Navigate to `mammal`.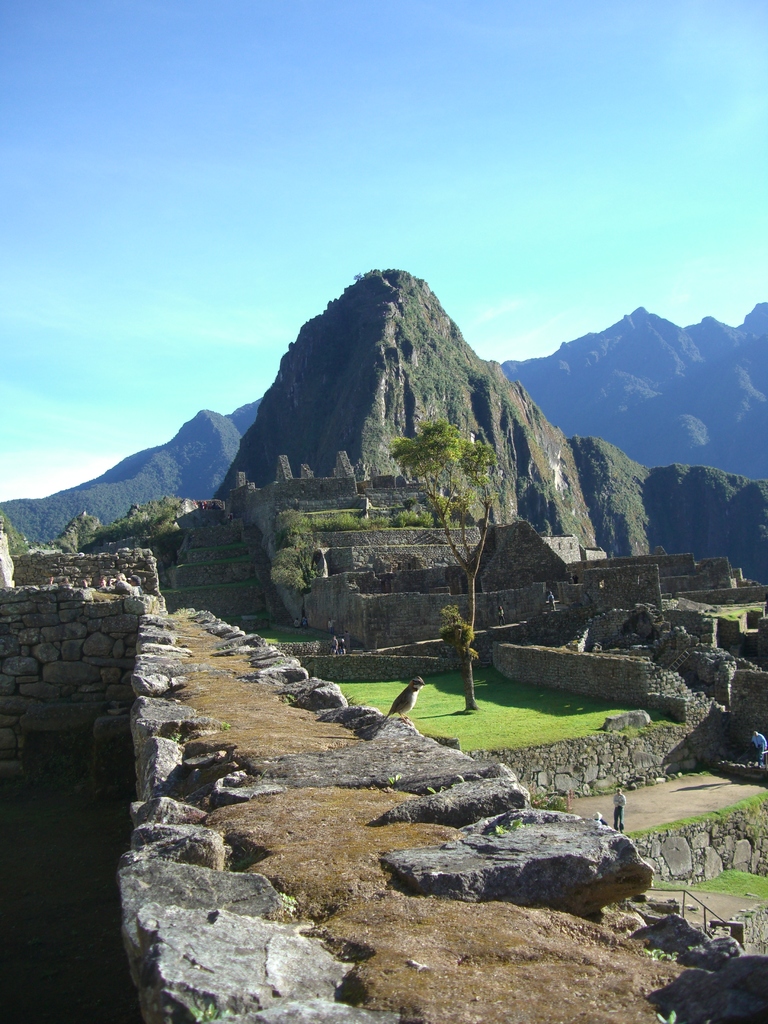
Navigation target: <bbox>612, 787, 627, 833</bbox>.
